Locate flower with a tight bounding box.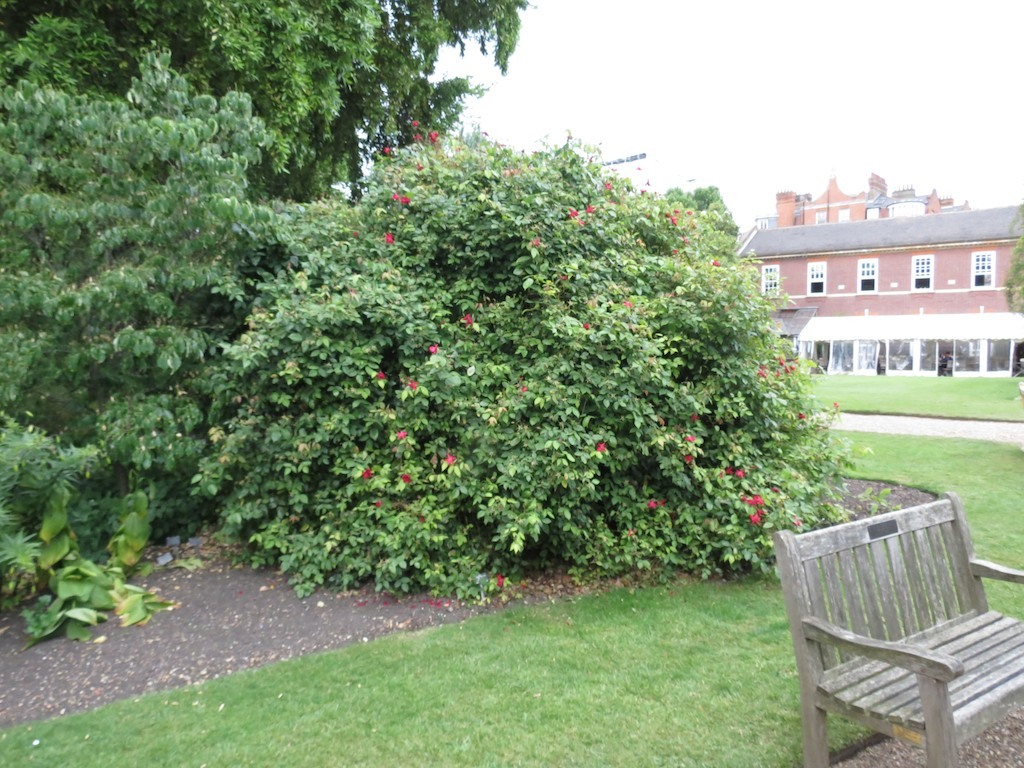
bbox=[397, 474, 412, 481].
